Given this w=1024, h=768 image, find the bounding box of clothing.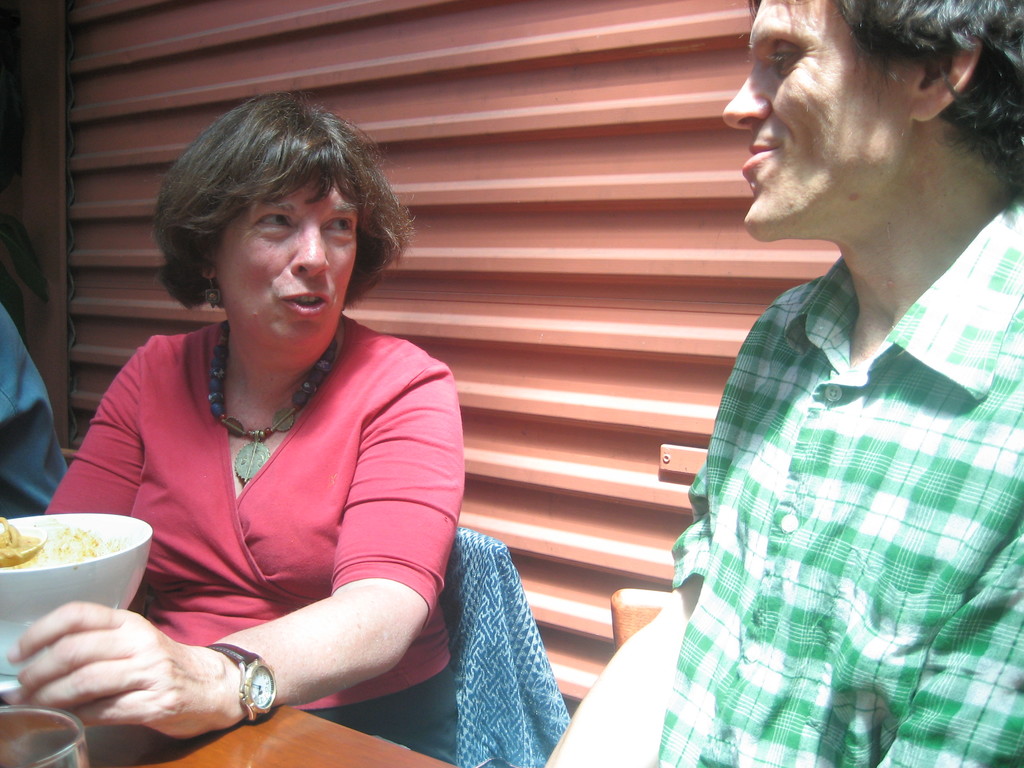
668/193/1023/767.
